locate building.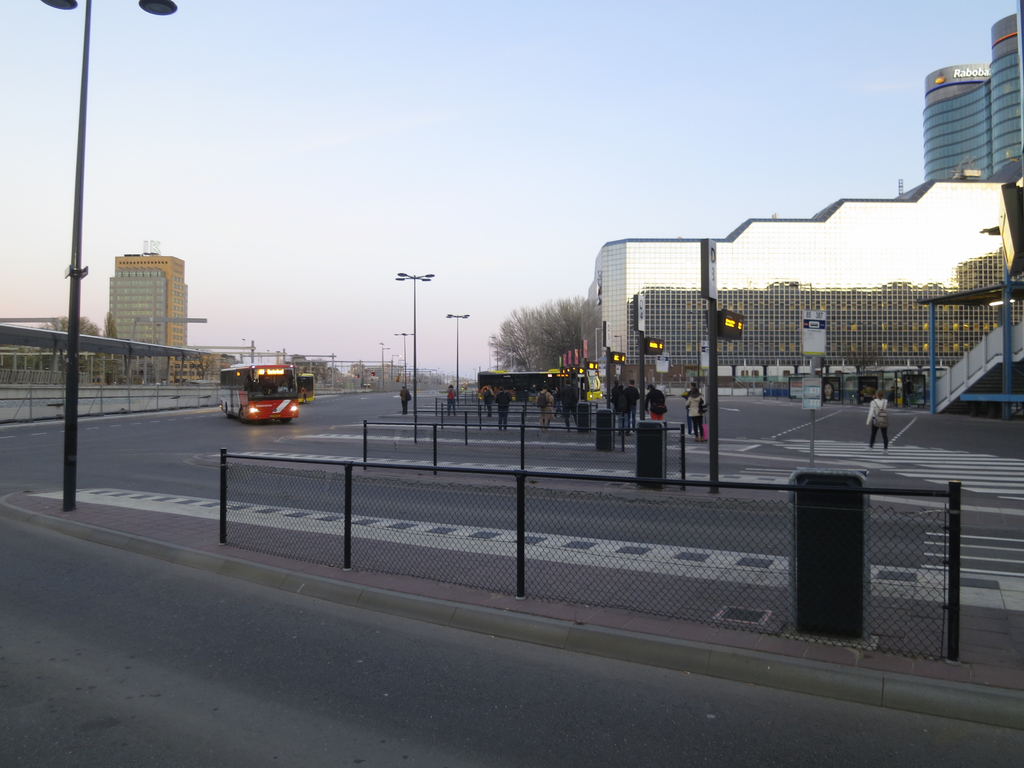
Bounding box: (x1=573, y1=0, x2=1023, y2=423).
